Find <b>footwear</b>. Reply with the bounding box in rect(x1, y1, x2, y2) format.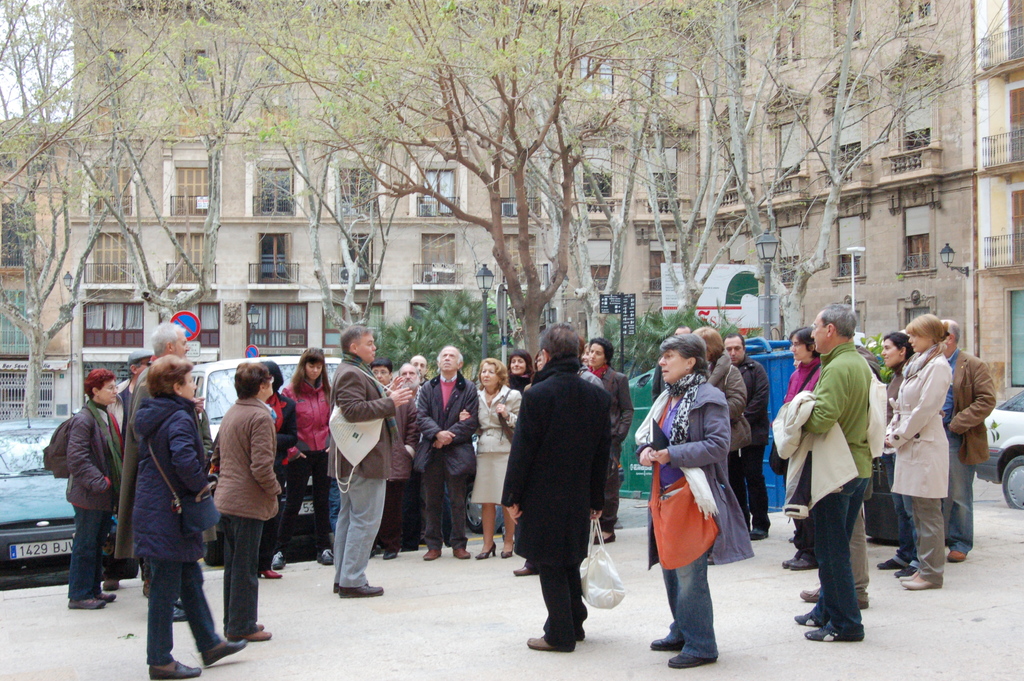
rect(790, 561, 814, 571).
